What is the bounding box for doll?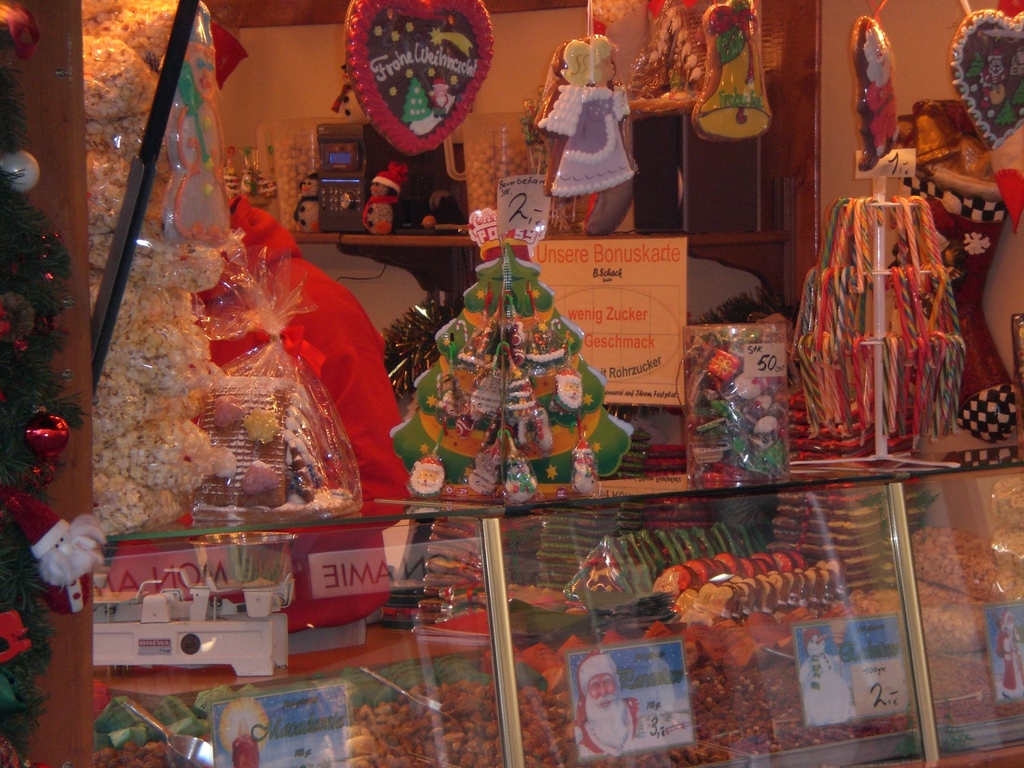
[362, 161, 407, 239].
